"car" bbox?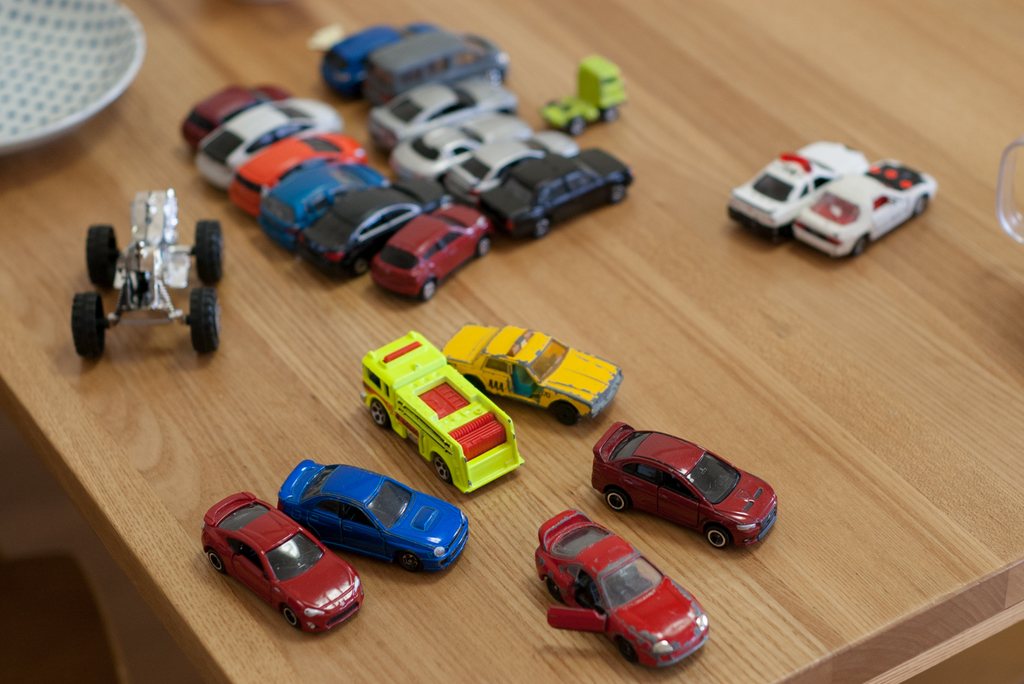
68:187:221:360
